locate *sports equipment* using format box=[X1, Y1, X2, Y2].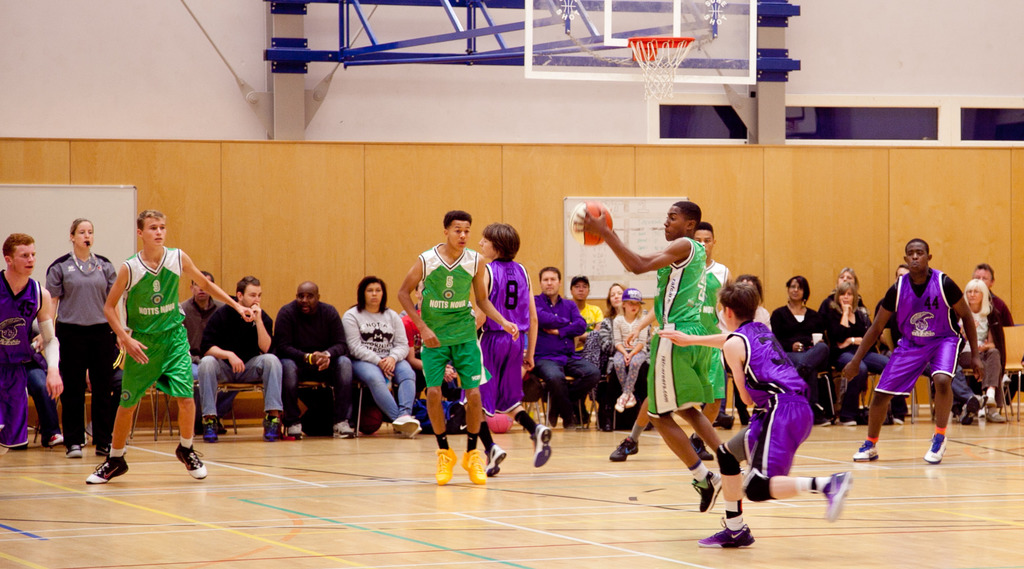
box=[461, 451, 488, 485].
